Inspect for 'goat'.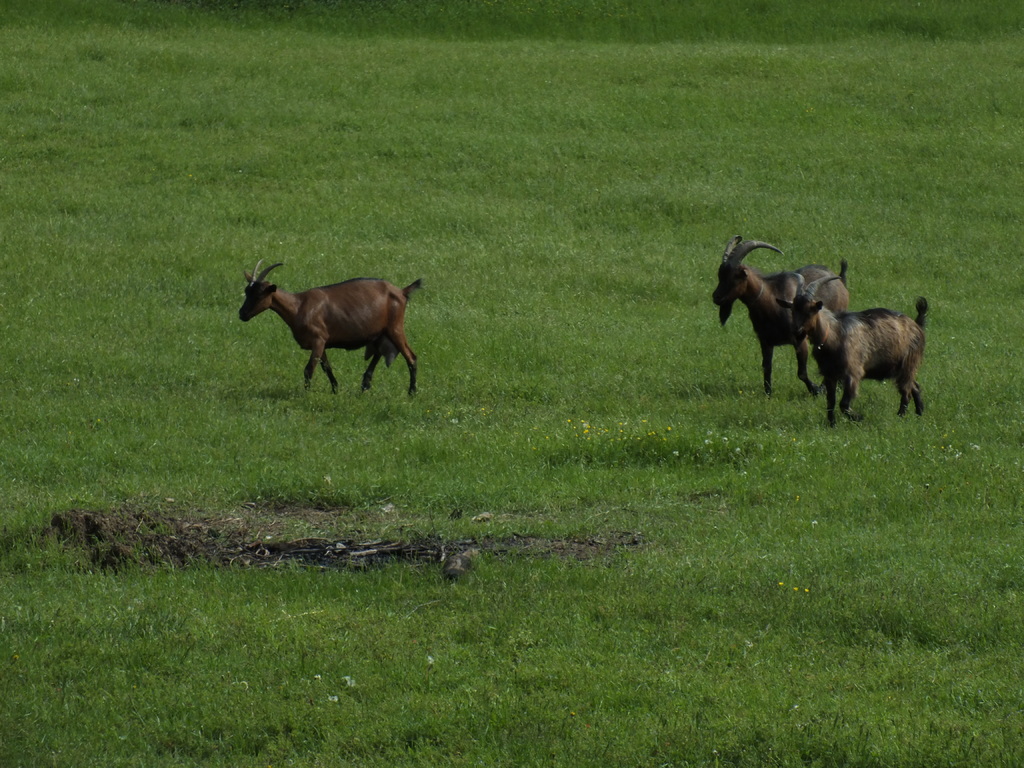
Inspection: left=778, top=269, right=928, bottom=428.
